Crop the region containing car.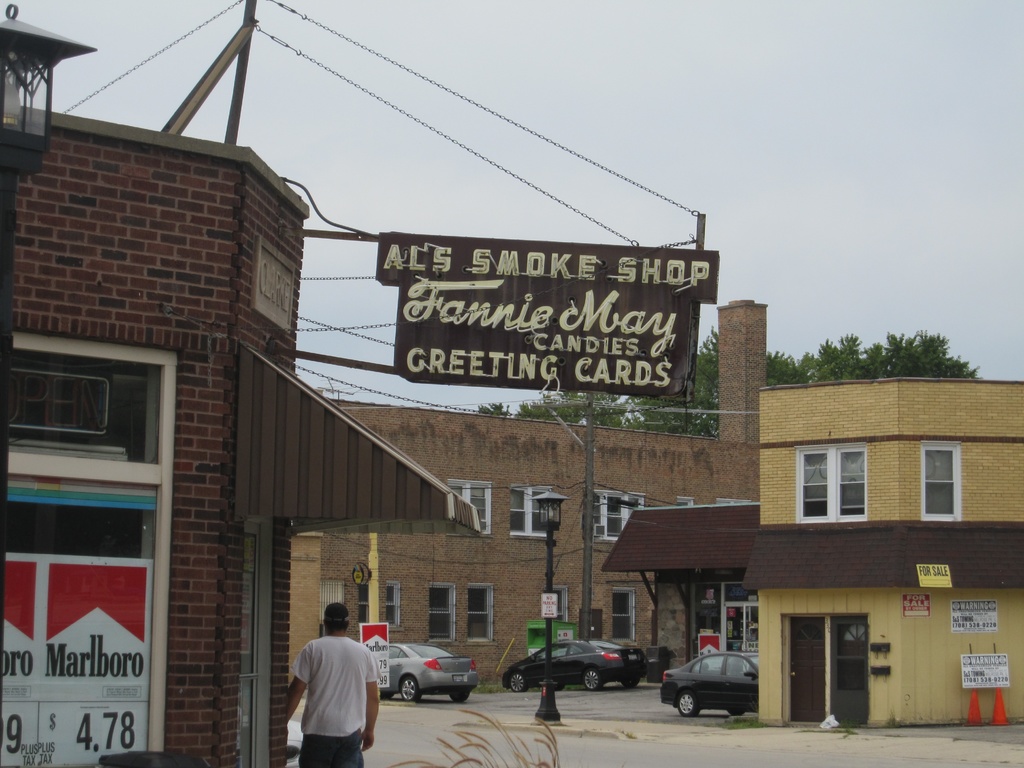
Crop region: <bbox>500, 637, 652, 687</bbox>.
